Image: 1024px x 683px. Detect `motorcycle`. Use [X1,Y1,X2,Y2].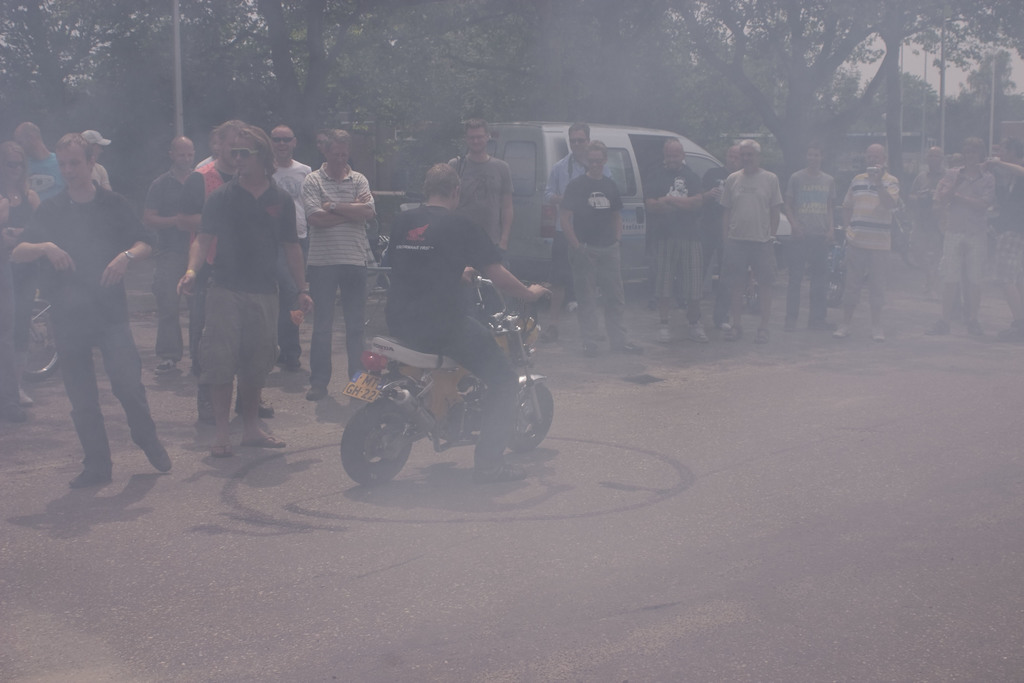
[901,189,945,267].
